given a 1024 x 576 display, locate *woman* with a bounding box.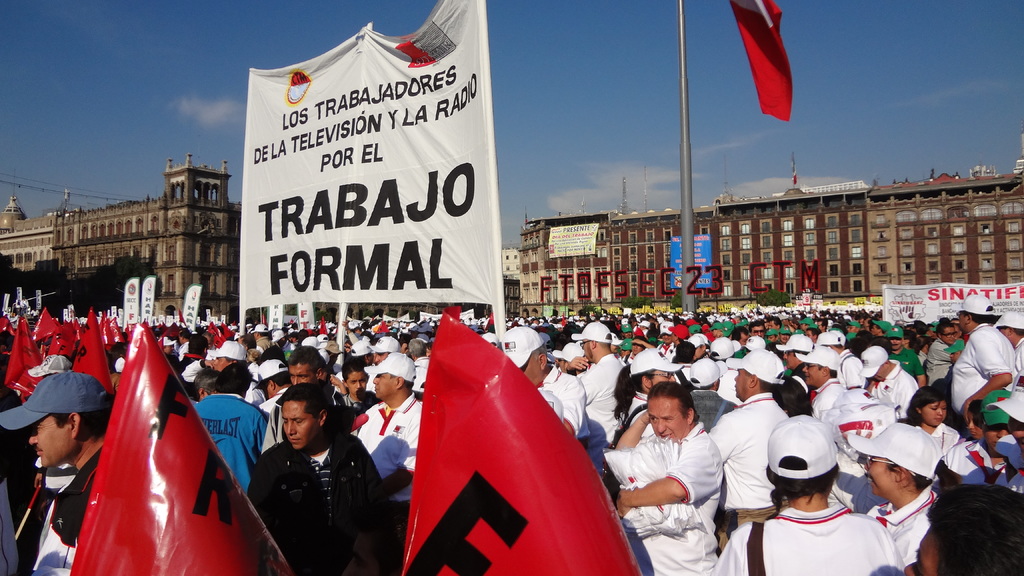
Located: pyautogui.locateOnScreen(600, 354, 697, 482).
